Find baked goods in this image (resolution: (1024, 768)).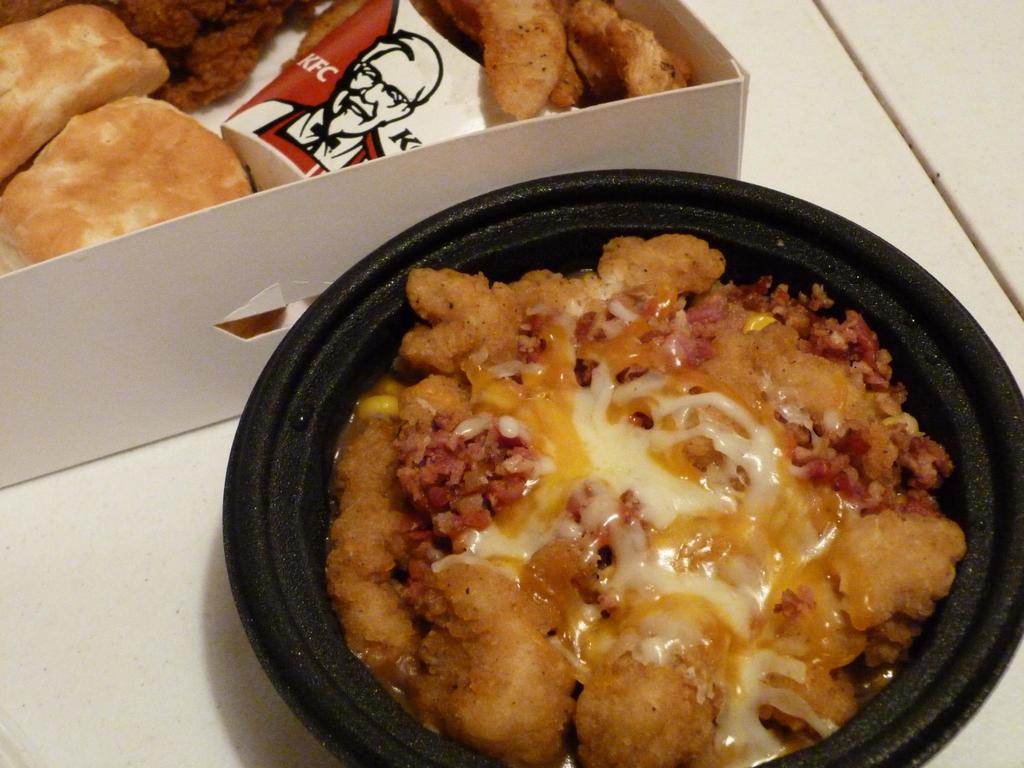
415 0 698 122.
